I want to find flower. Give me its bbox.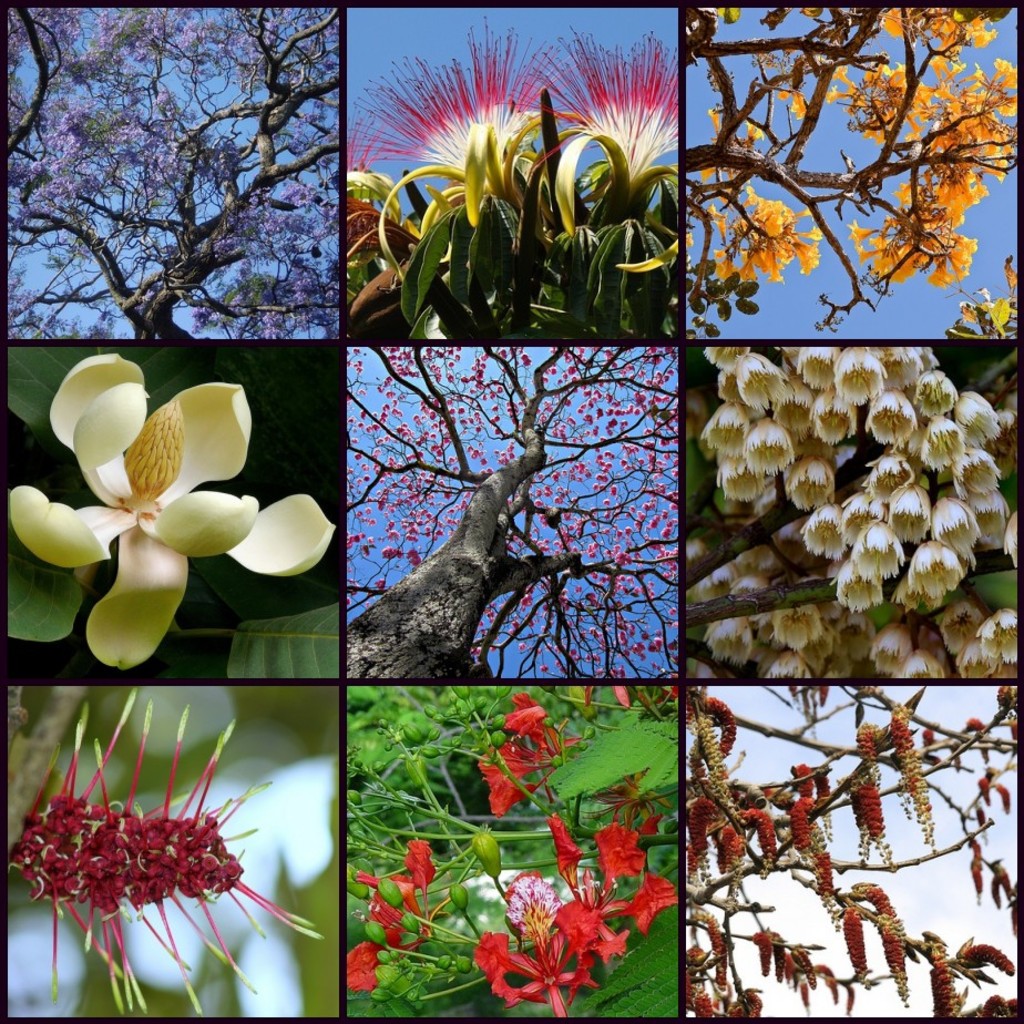
<bbox>357, 20, 524, 279</bbox>.
